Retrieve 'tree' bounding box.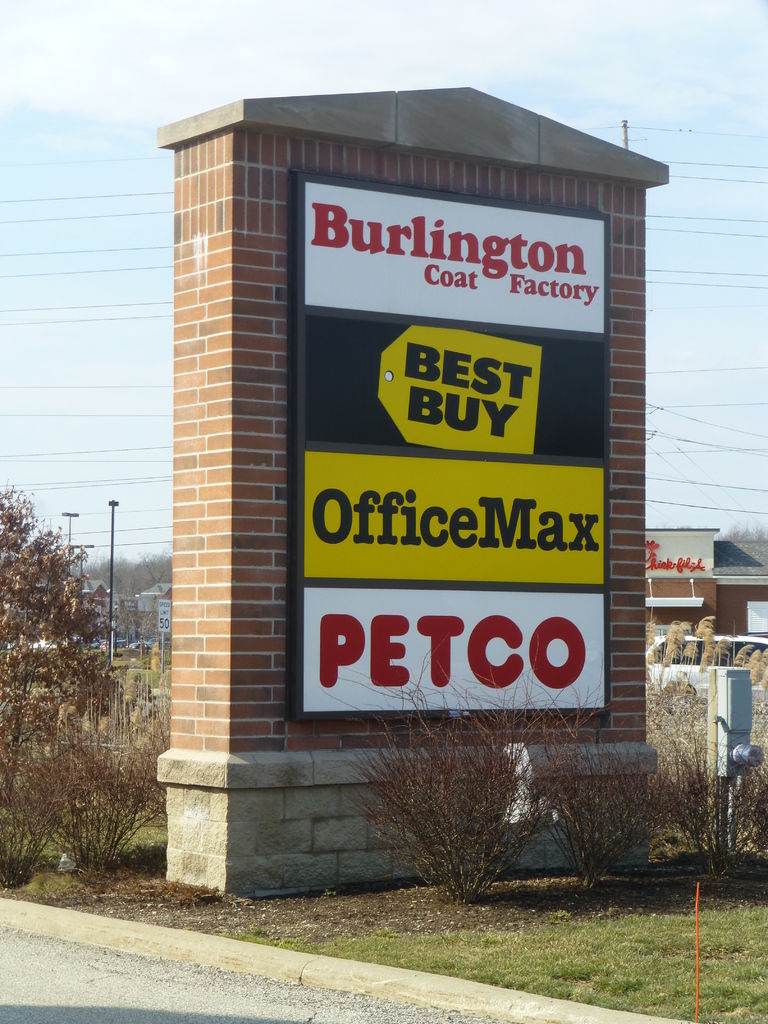
Bounding box: 10:488:131:870.
